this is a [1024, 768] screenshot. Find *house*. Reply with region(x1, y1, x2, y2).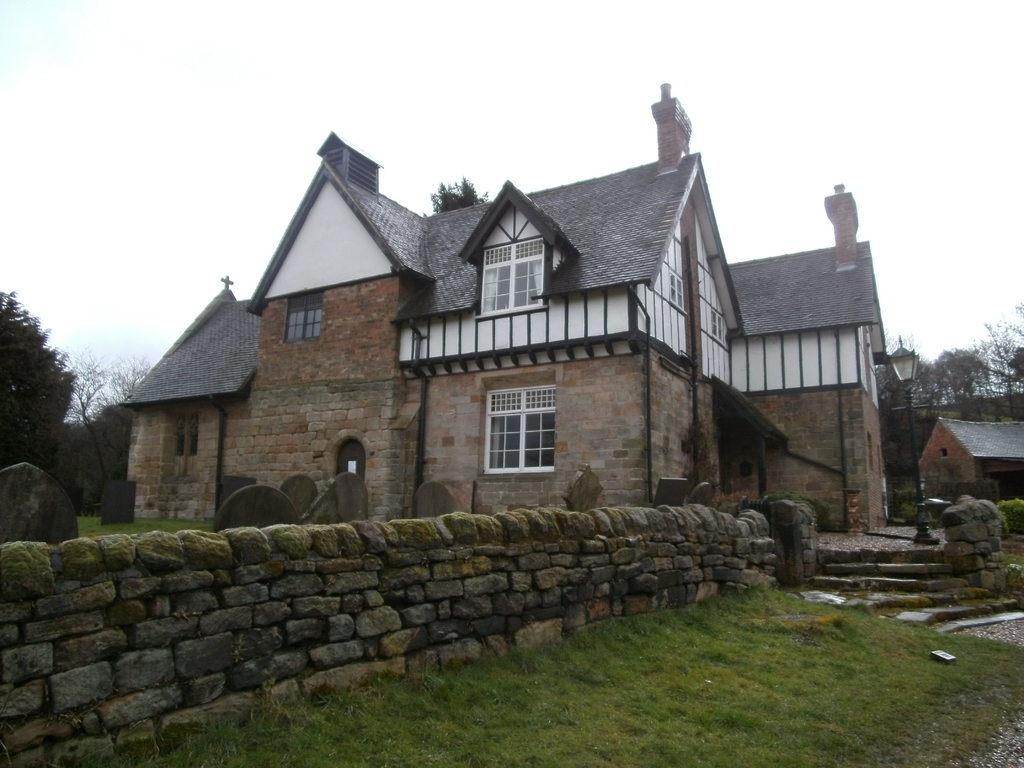
region(915, 410, 1023, 507).
